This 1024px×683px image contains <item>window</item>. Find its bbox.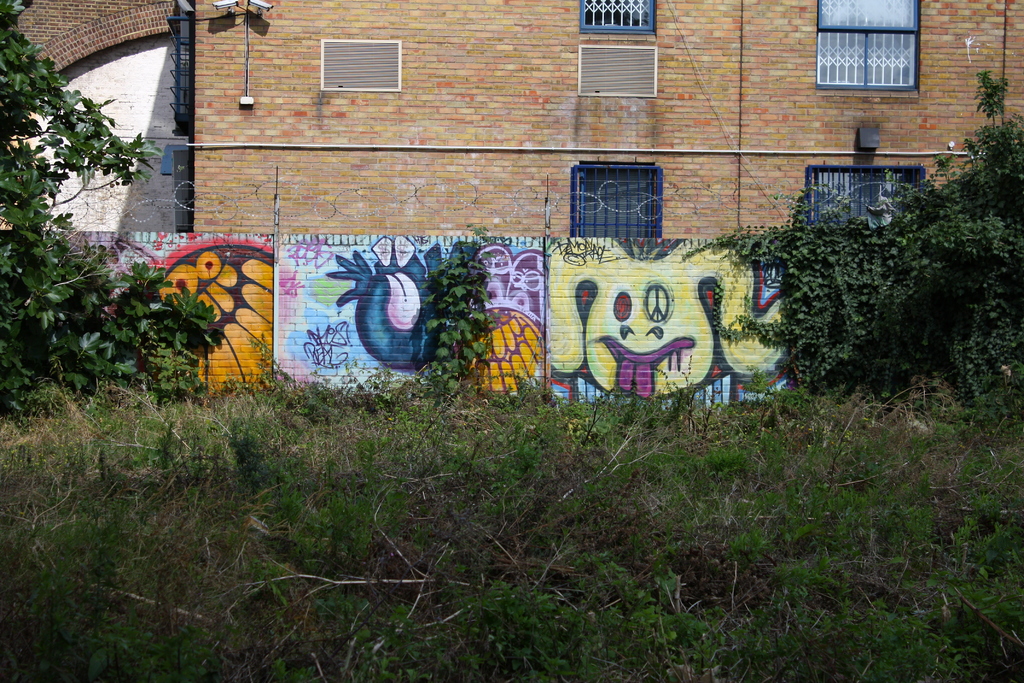
locate(831, 14, 920, 85).
